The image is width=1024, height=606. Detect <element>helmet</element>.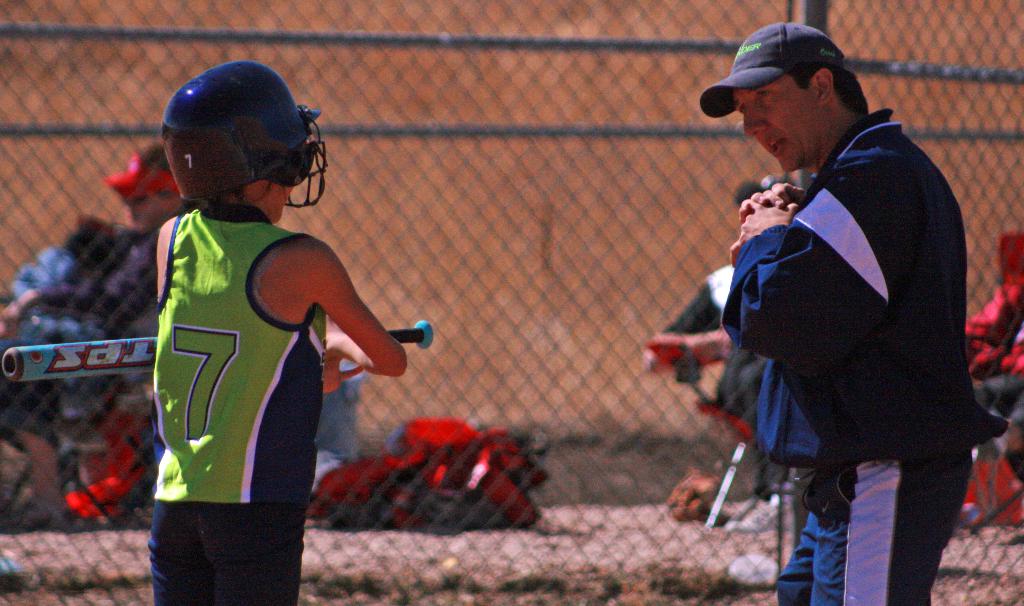
Detection: <bbox>145, 63, 324, 219</bbox>.
